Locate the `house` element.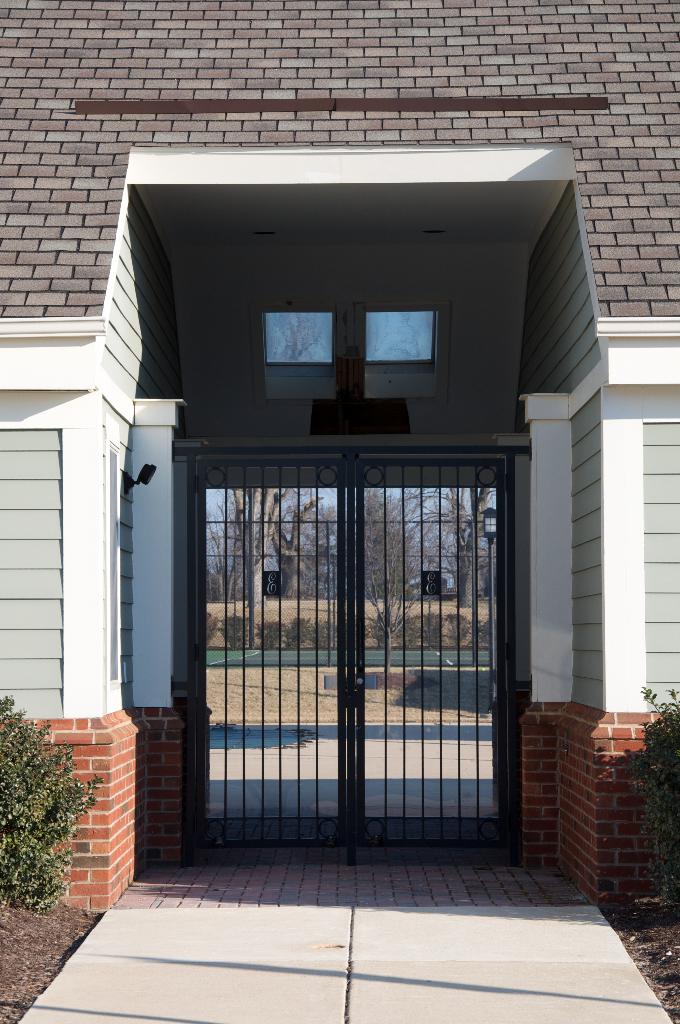
Element bbox: x1=0 y1=0 x2=679 y2=915.
